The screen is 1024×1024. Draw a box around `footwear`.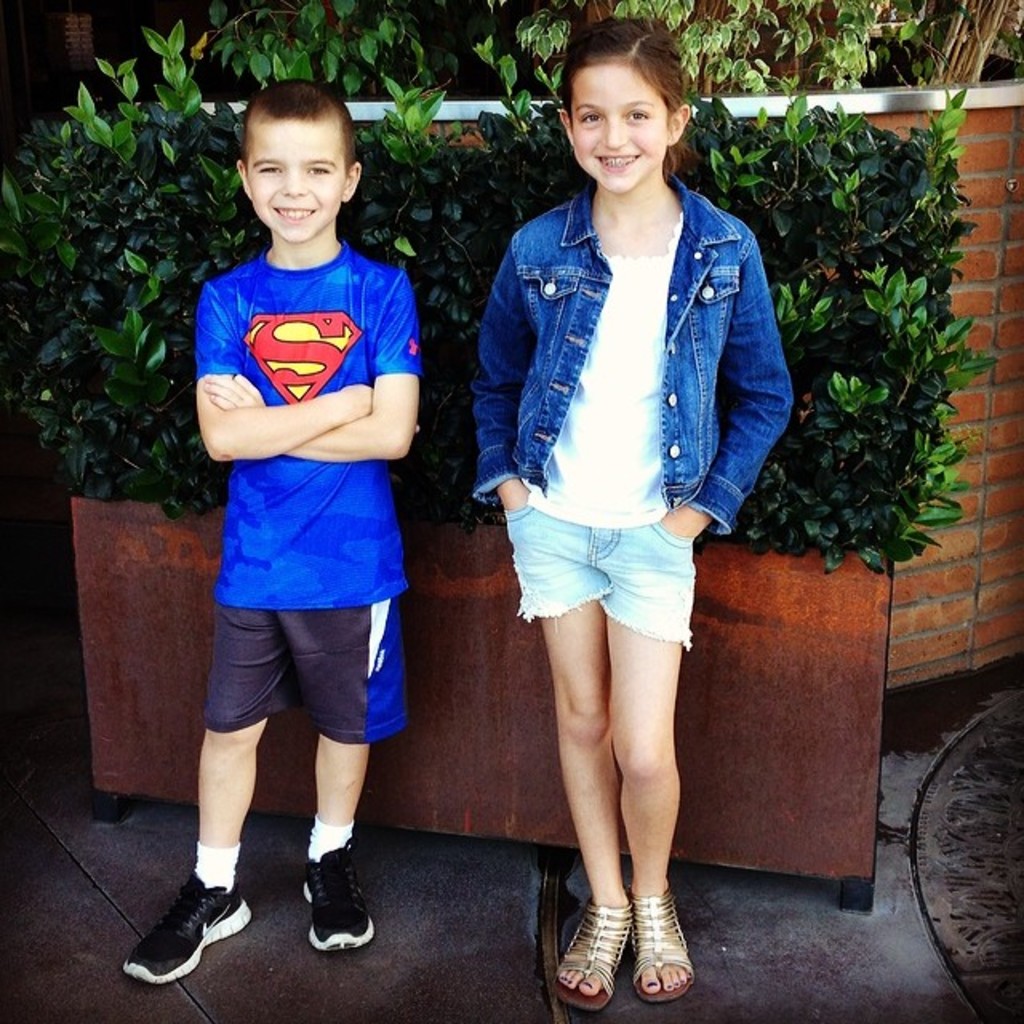
select_region(307, 845, 374, 952).
